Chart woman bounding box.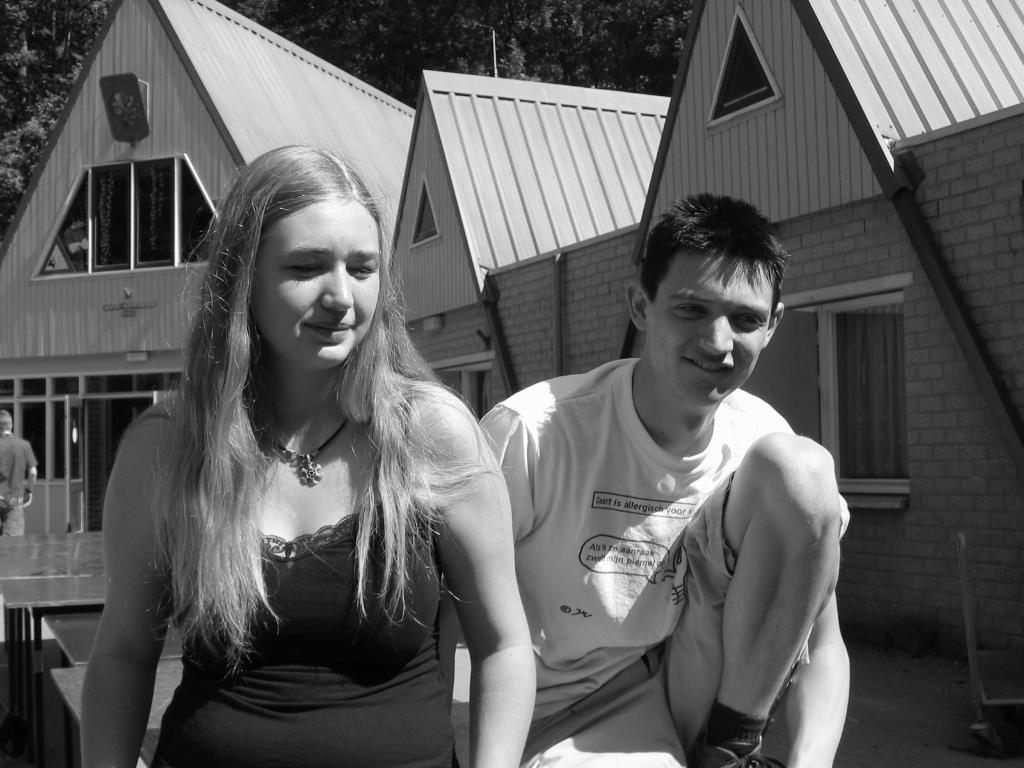
Charted: bbox=(71, 138, 516, 762).
